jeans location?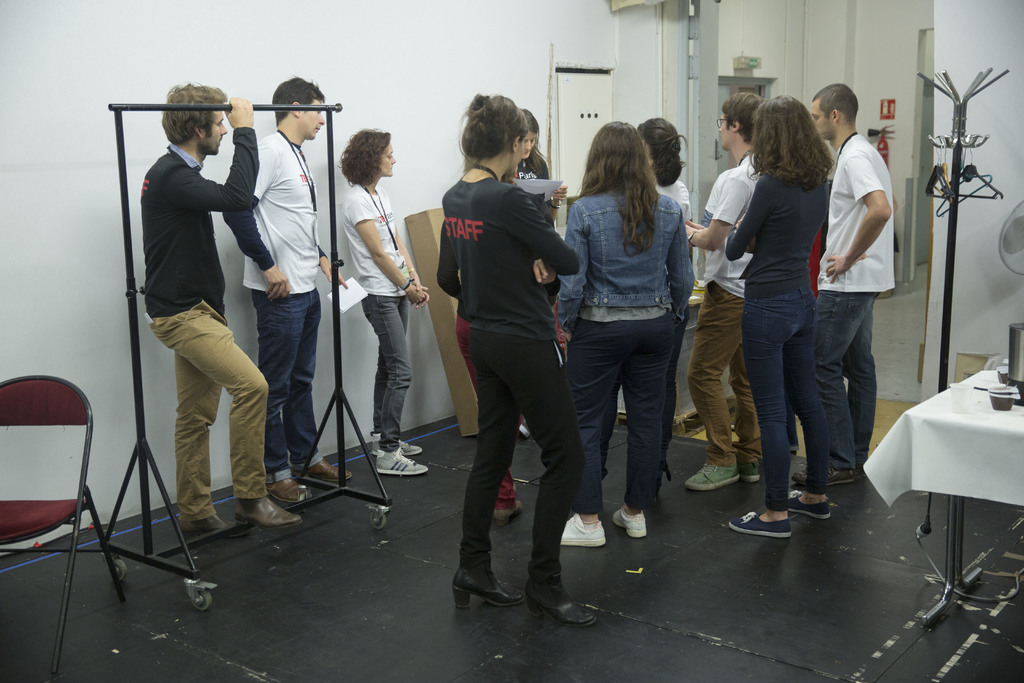
{"left": 436, "top": 327, "right": 570, "bottom": 582}
